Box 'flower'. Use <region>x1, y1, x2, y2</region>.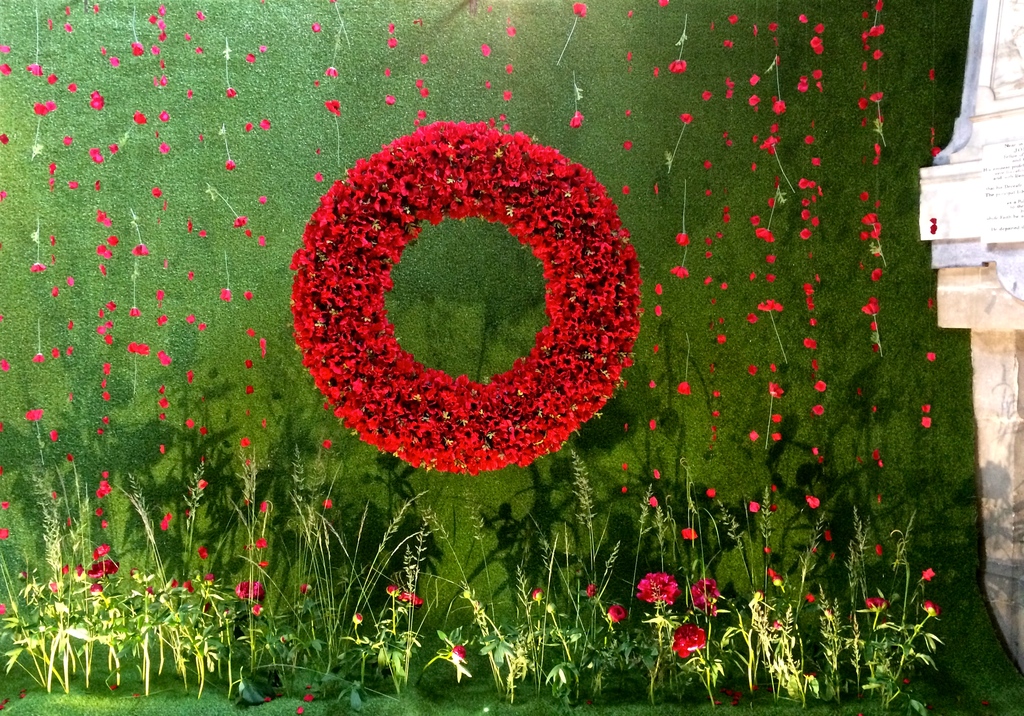
<region>0, 602, 6, 617</region>.
